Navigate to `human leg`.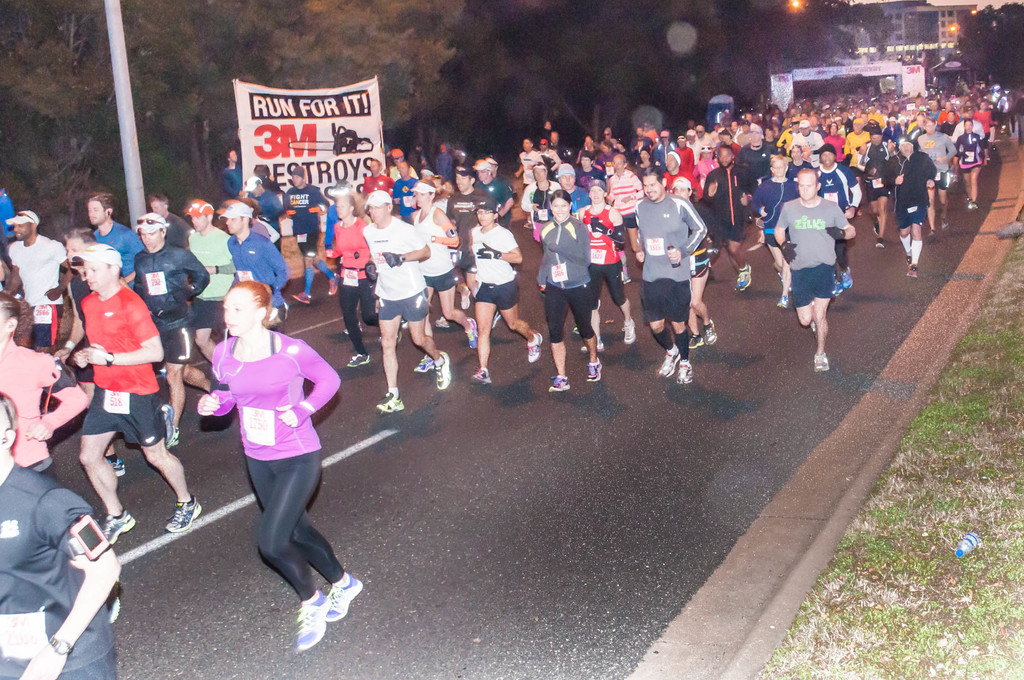
Navigation target: x1=242 y1=460 x2=361 y2=626.
